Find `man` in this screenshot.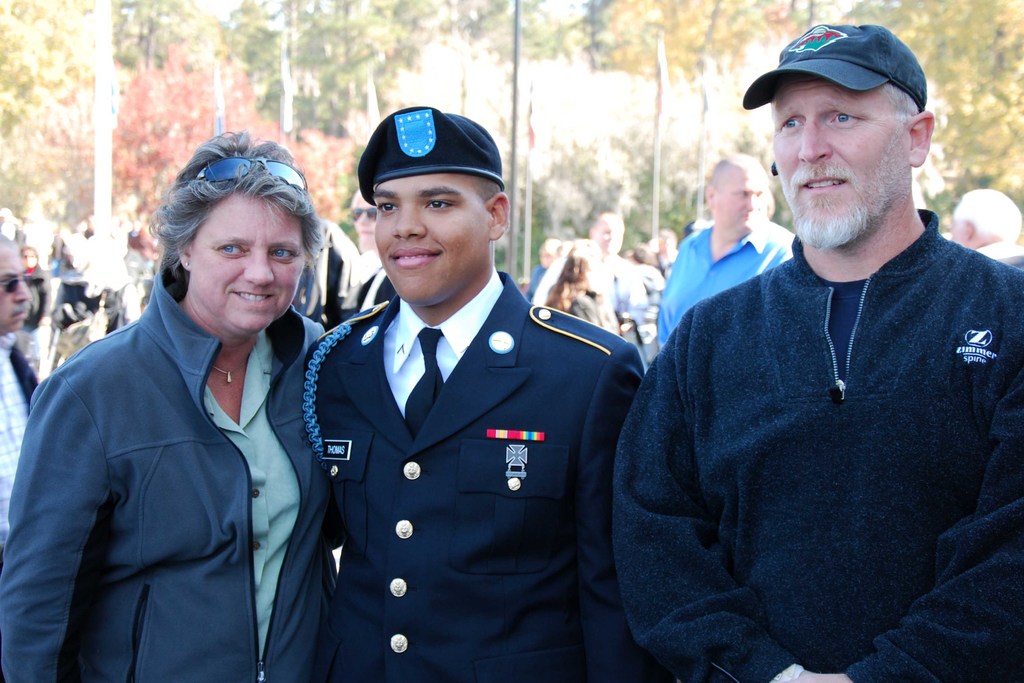
The bounding box for `man` is 952, 186, 1023, 272.
